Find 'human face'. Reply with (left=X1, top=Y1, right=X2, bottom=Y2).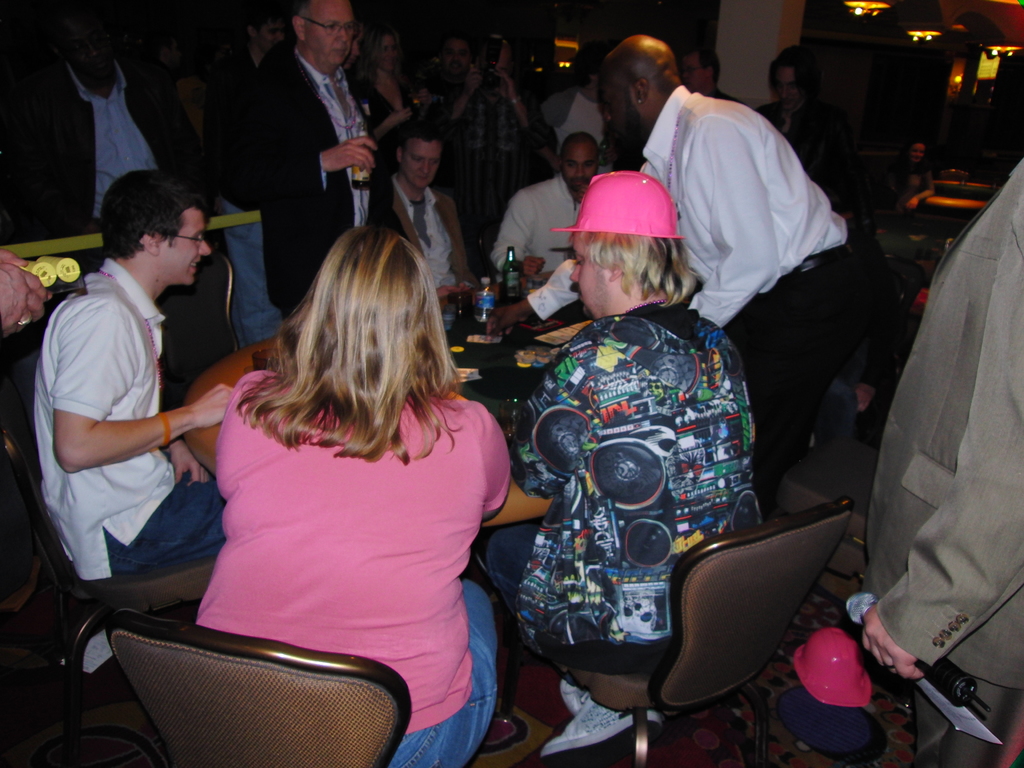
(left=906, top=141, right=925, bottom=159).
